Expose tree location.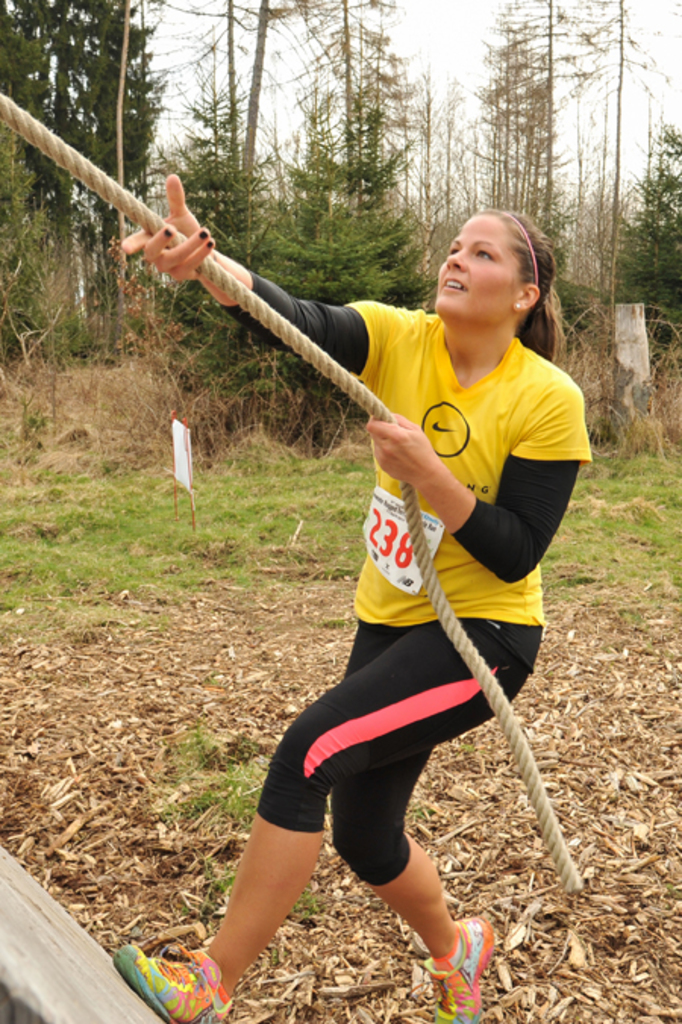
Exposed at <region>0, 0, 159, 286</region>.
